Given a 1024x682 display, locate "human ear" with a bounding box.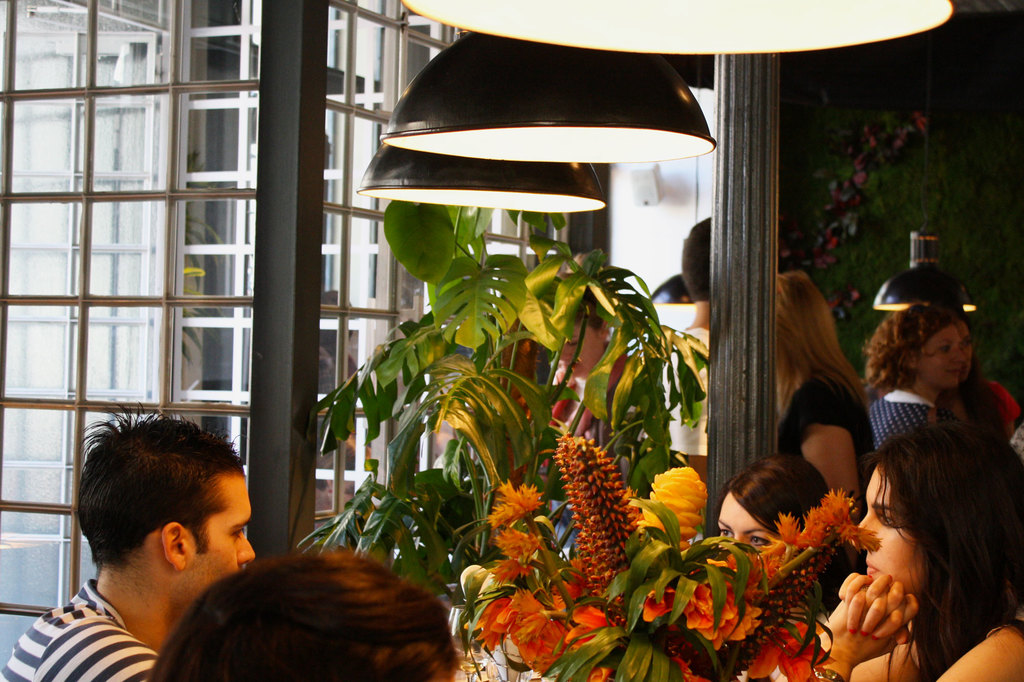
Located: bbox(161, 523, 188, 571).
